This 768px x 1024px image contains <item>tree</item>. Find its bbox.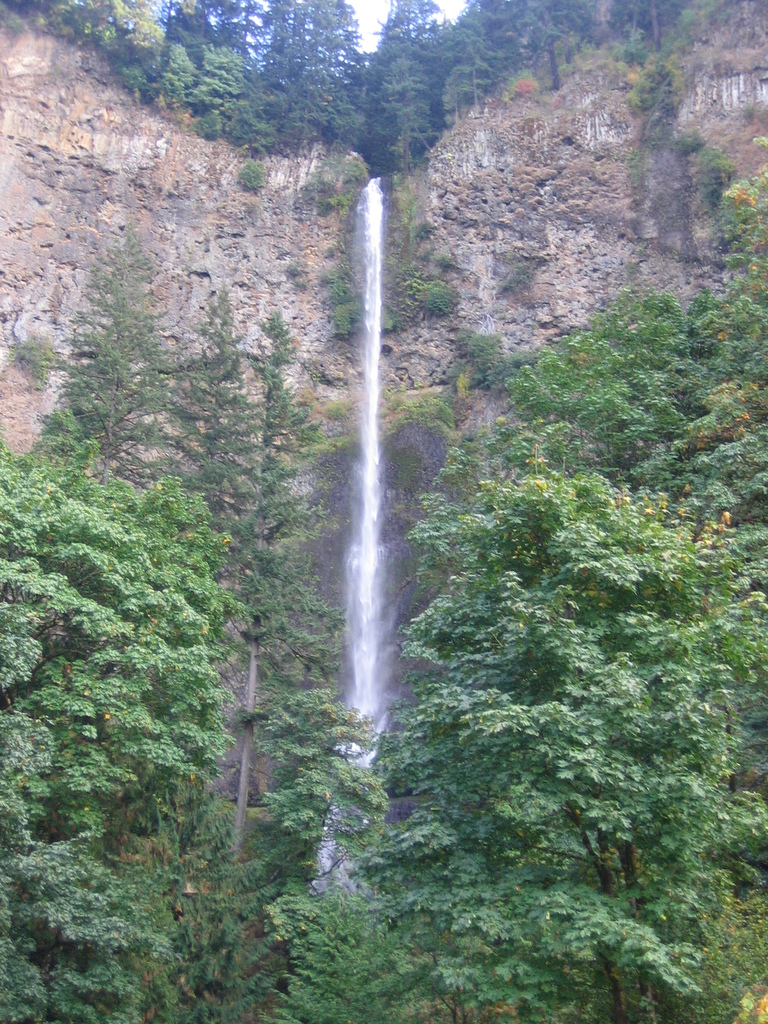
detection(342, 457, 767, 1014).
